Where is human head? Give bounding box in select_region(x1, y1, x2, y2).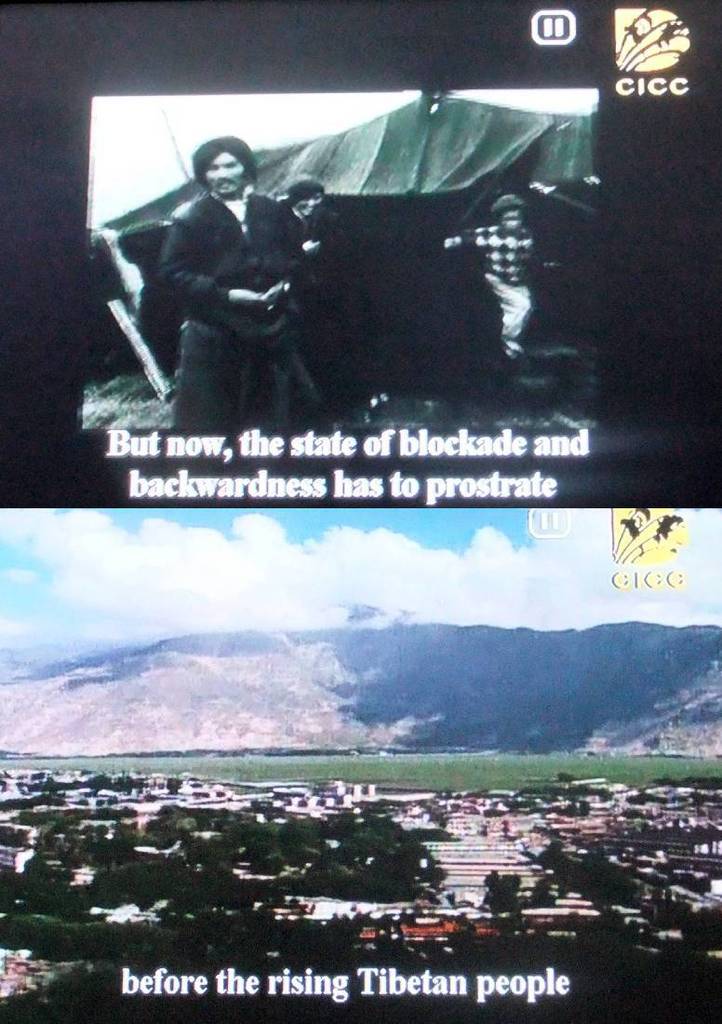
select_region(488, 192, 533, 229).
